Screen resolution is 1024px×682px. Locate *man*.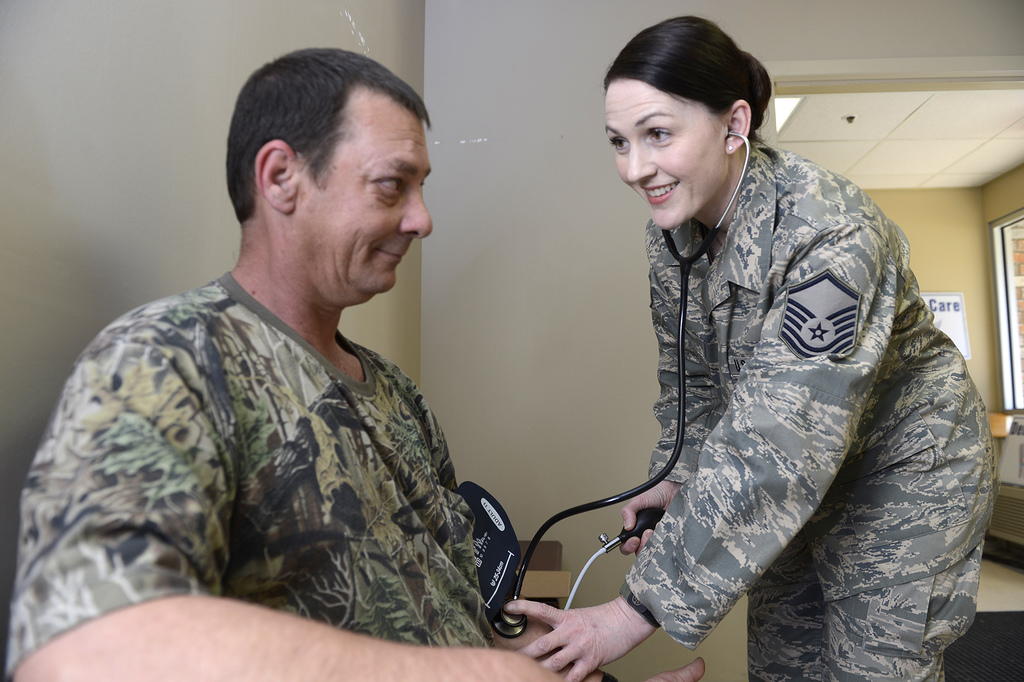
(0, 42, 703, 681).
